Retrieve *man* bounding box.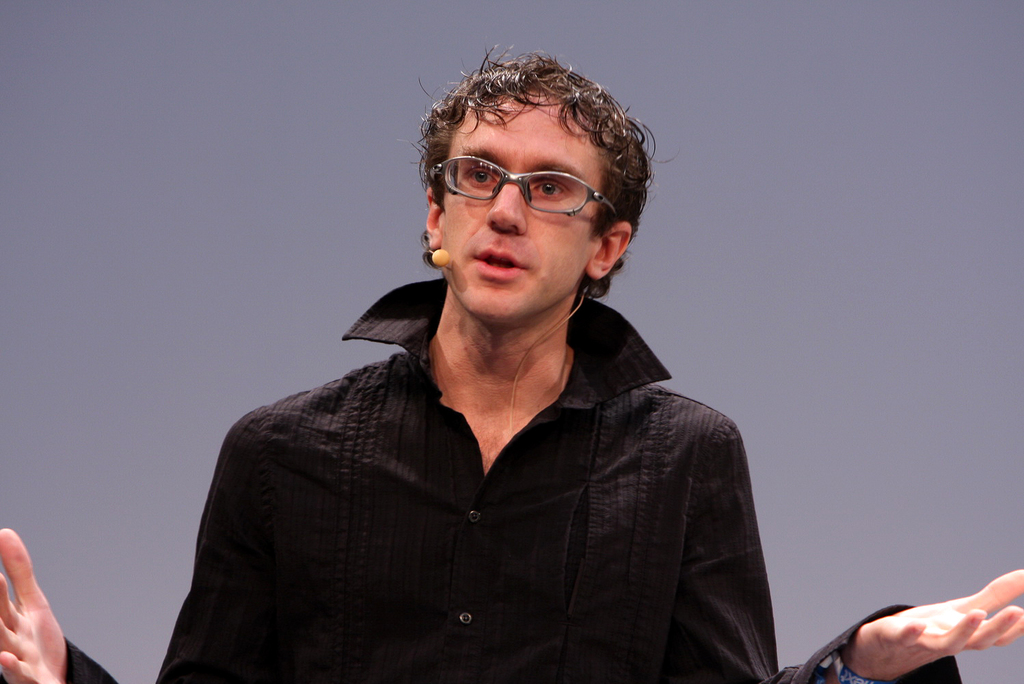
Bounding box: detection(0, 44, 1023, 683).
